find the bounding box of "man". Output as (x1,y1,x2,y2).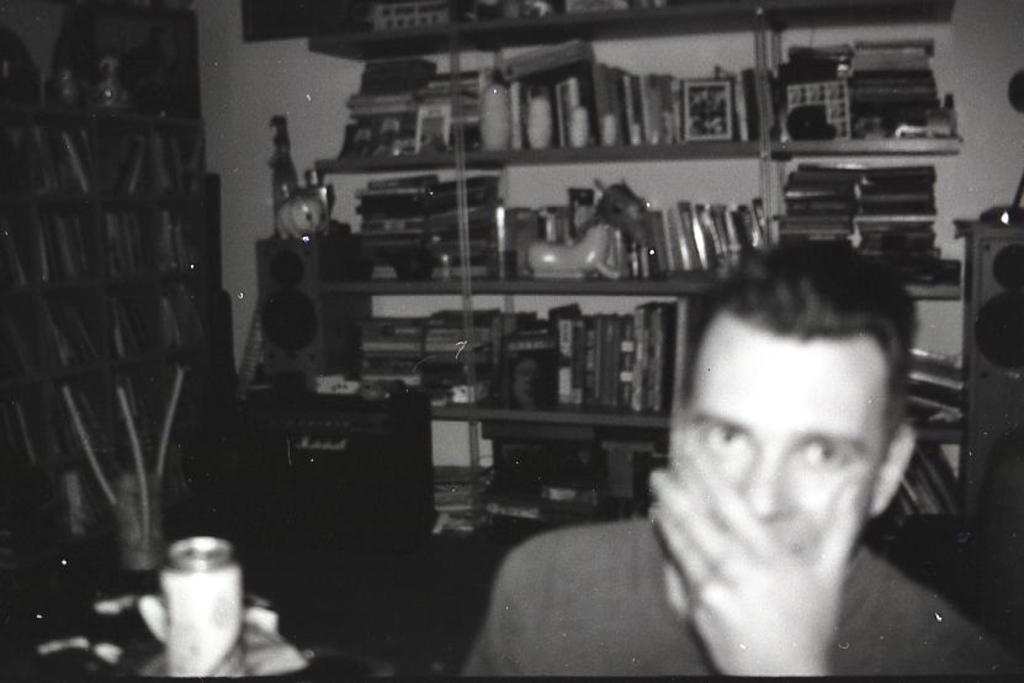
(457,160,954,682).
